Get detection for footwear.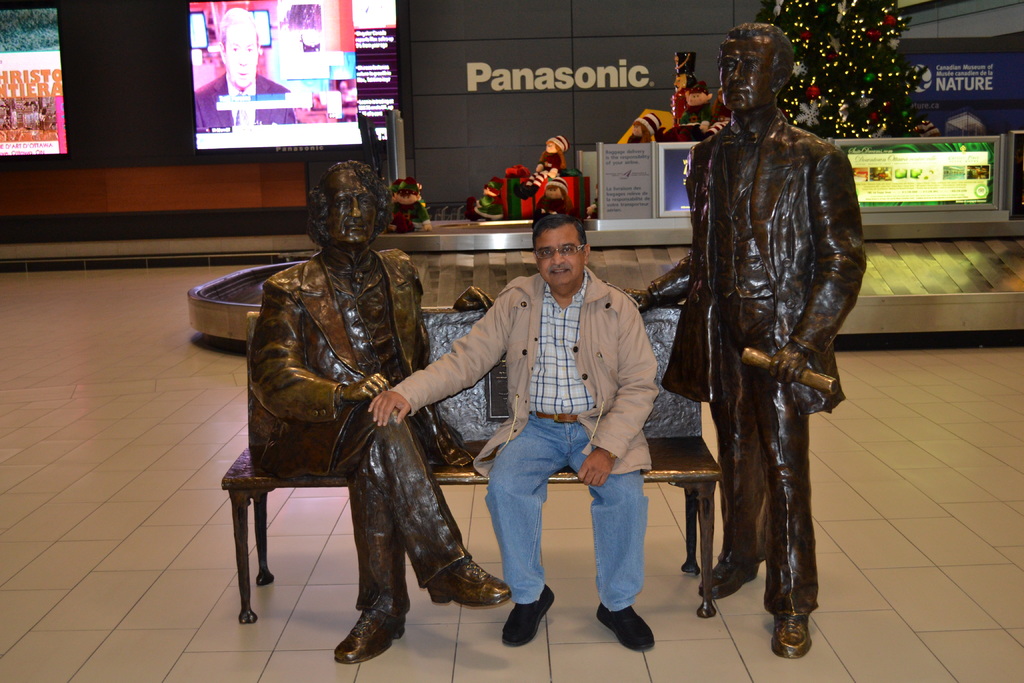
Detection: (500,586,558,646).
